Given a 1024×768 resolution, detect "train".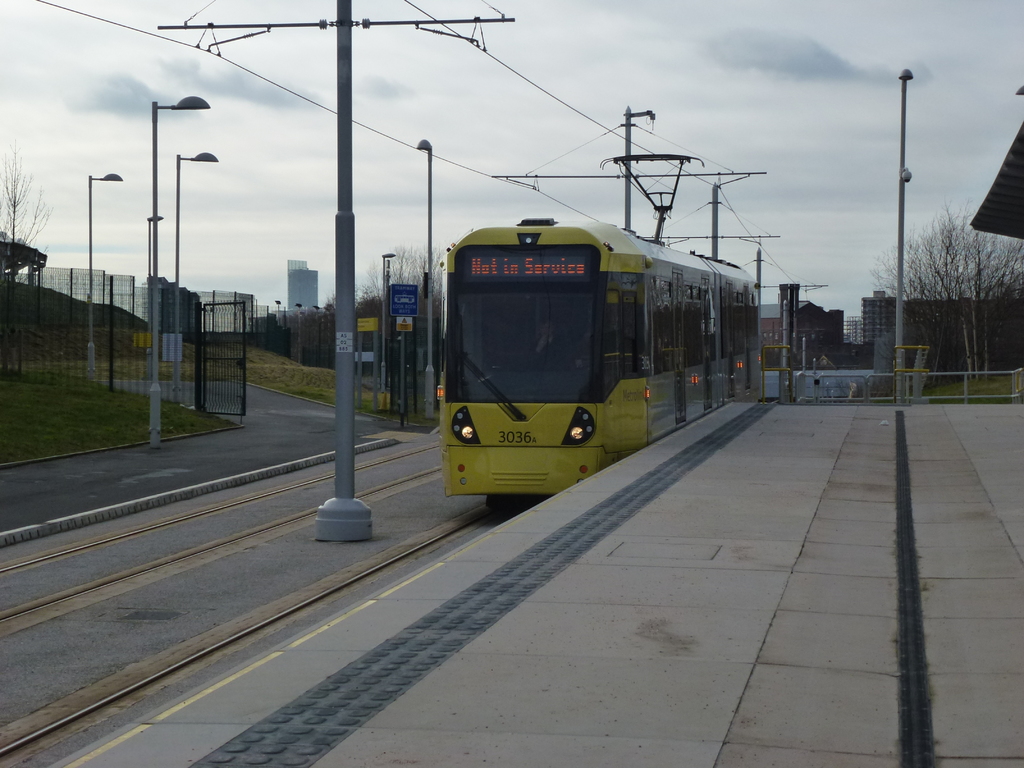
435/155/758/509.
